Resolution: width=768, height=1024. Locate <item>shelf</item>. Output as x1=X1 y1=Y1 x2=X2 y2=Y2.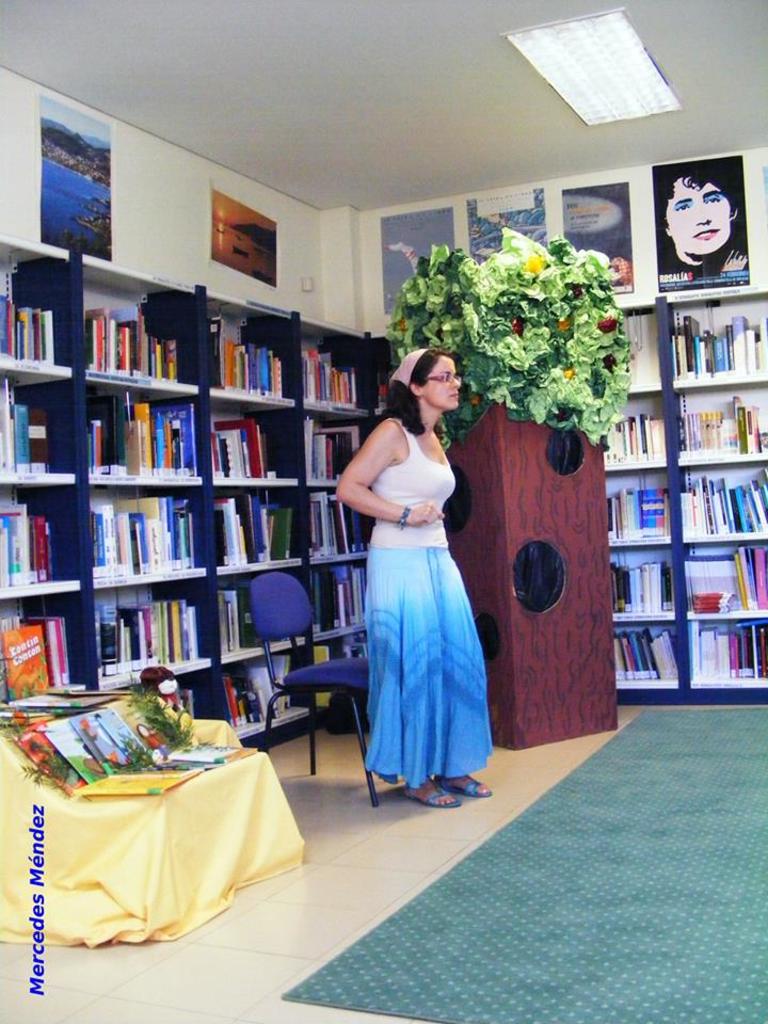
x1=303 y1=330 x2=375 y2=404.
